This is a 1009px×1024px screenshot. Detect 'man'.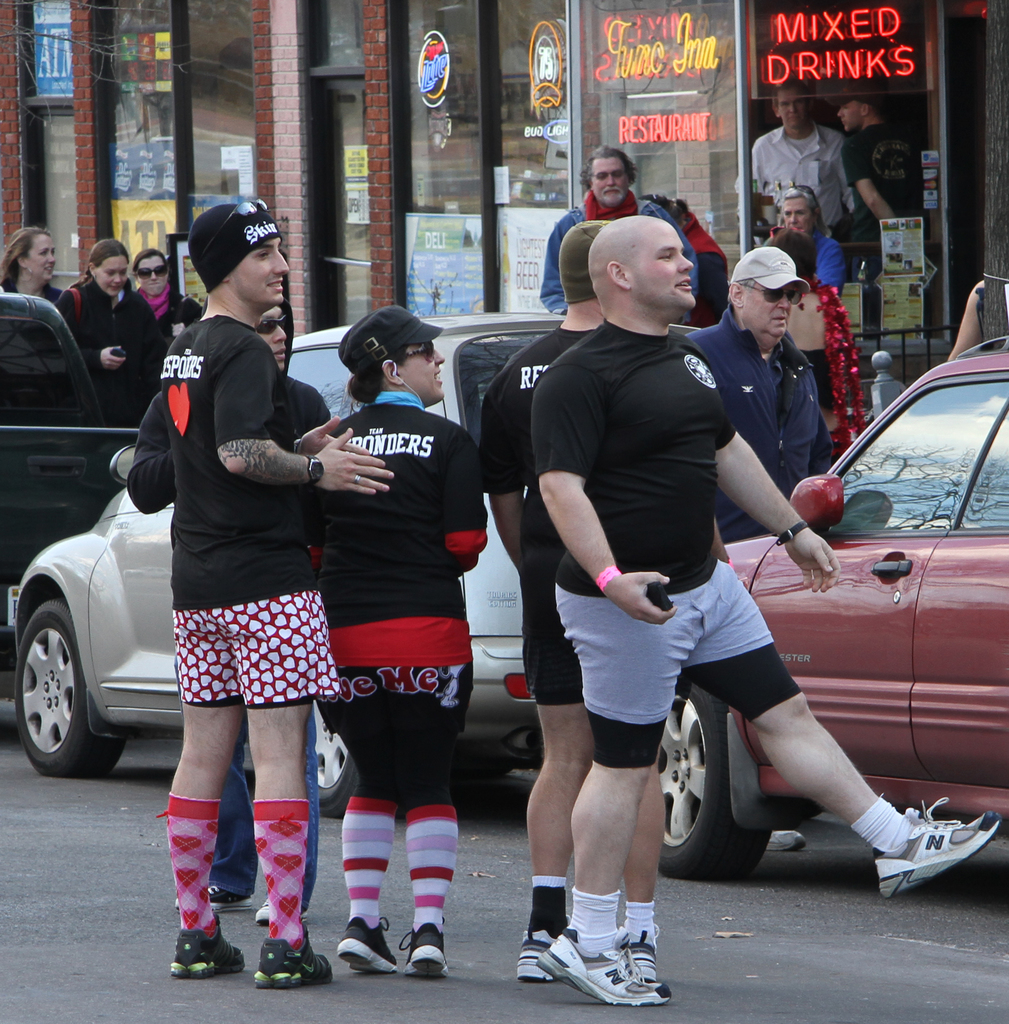
[x1=684, y1=243, x2=819, y2=854].
